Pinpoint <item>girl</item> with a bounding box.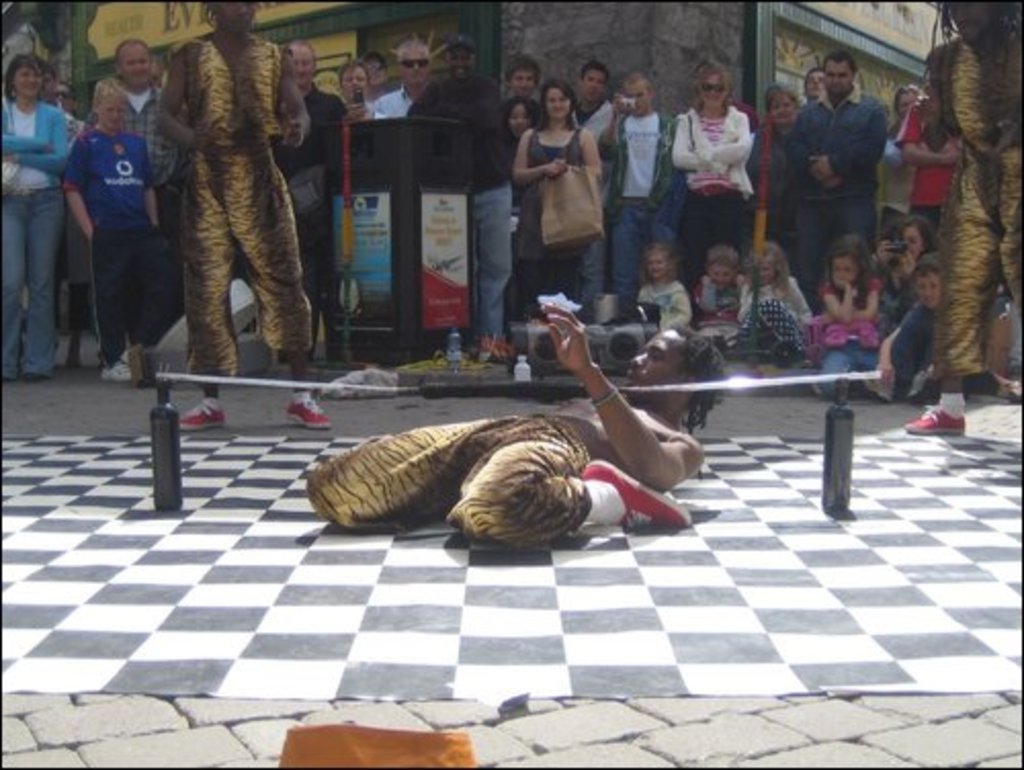
select_region(510, 78, 600, 303).
